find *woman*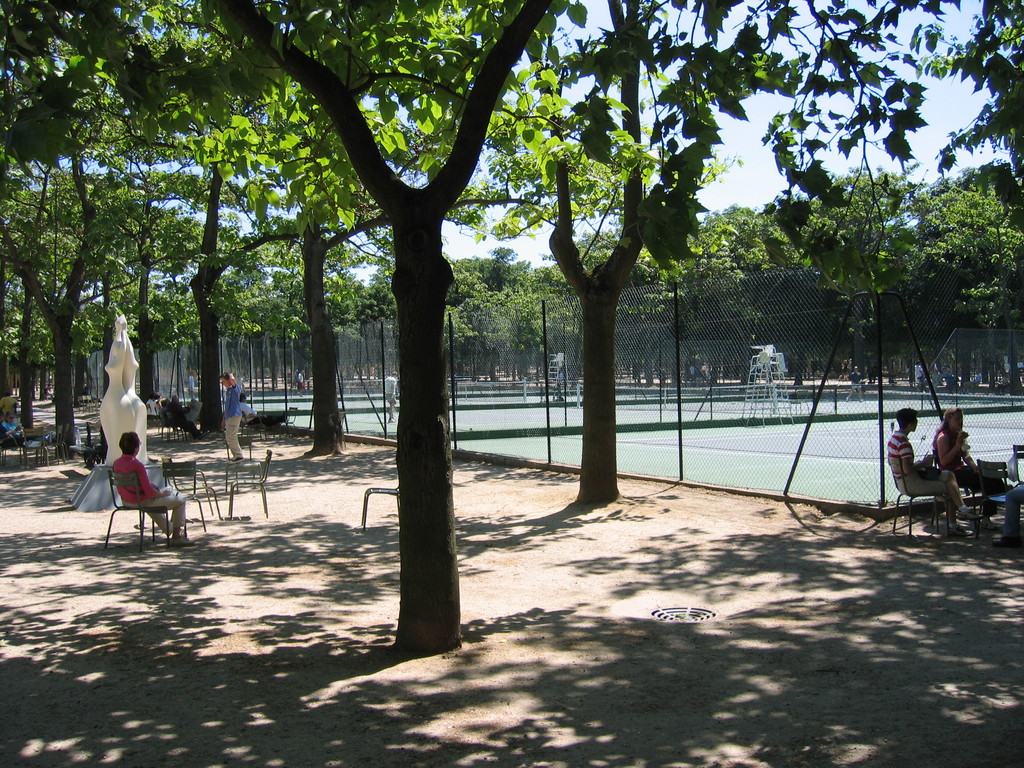
bbox=[6, 410, 61, 444]
